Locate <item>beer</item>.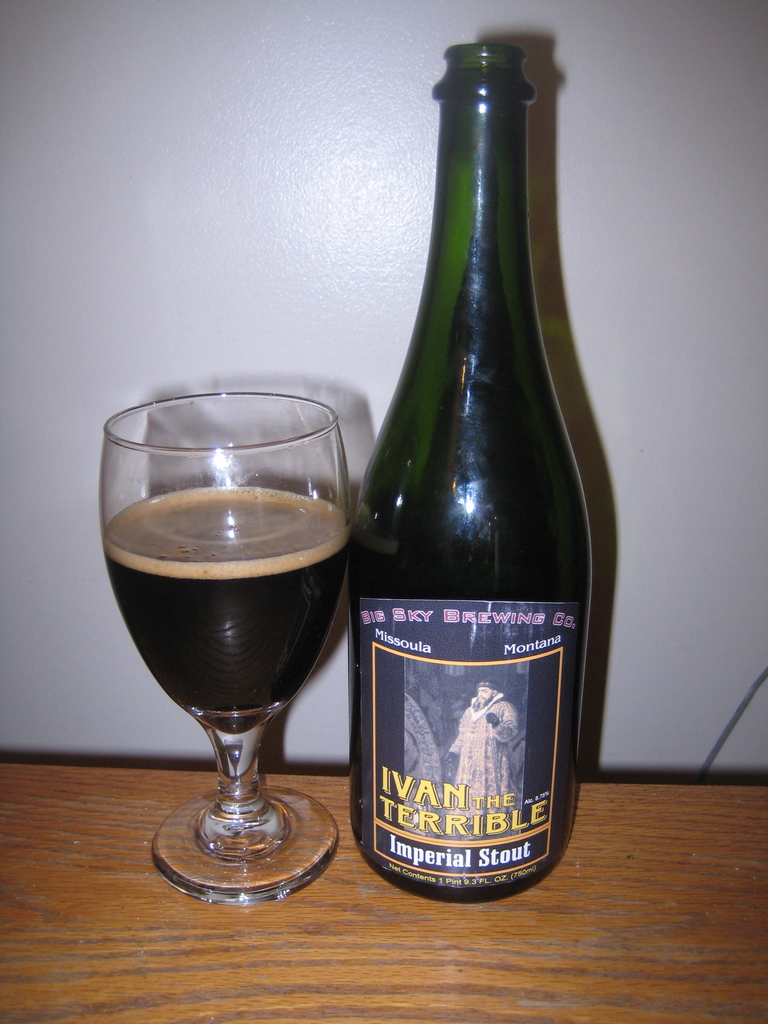
Bounding box: crop(344, 35, 604, 925).
